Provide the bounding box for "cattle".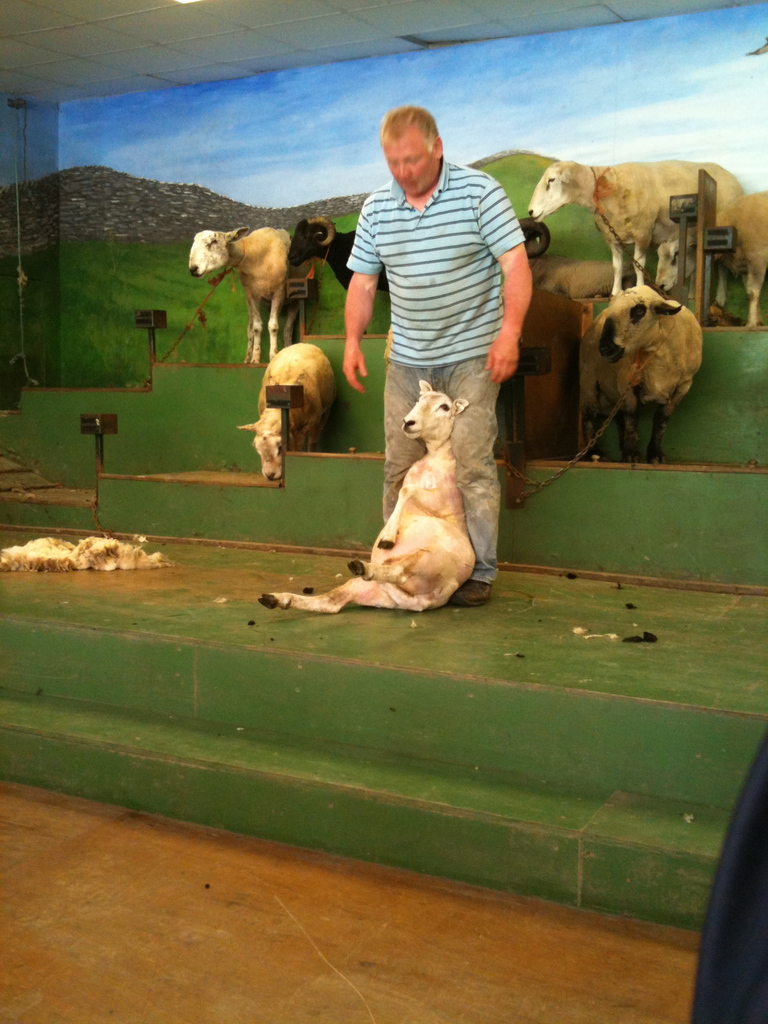
bbox(238, 344, 338, 481).
